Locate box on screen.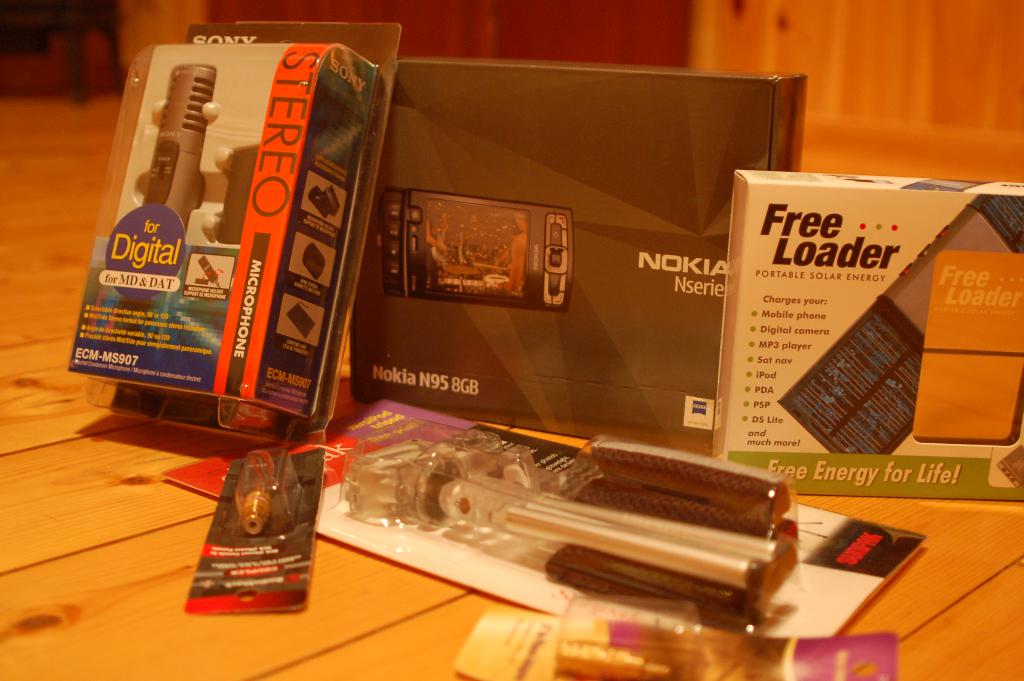
On screen at (710,165,1023,501).
